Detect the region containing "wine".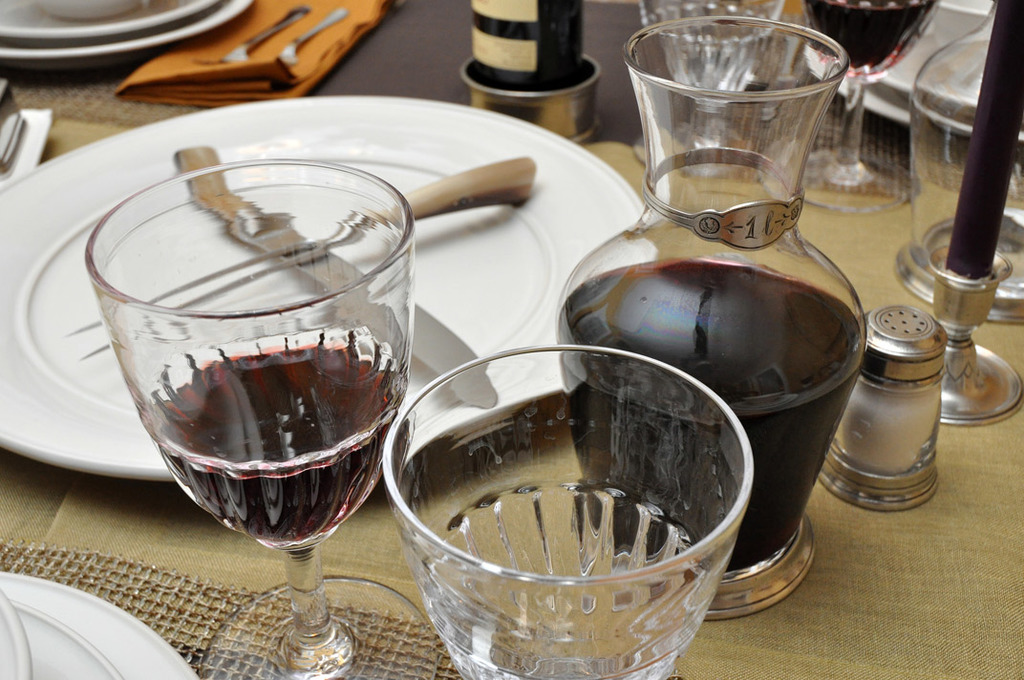
[472,0,587,95].
